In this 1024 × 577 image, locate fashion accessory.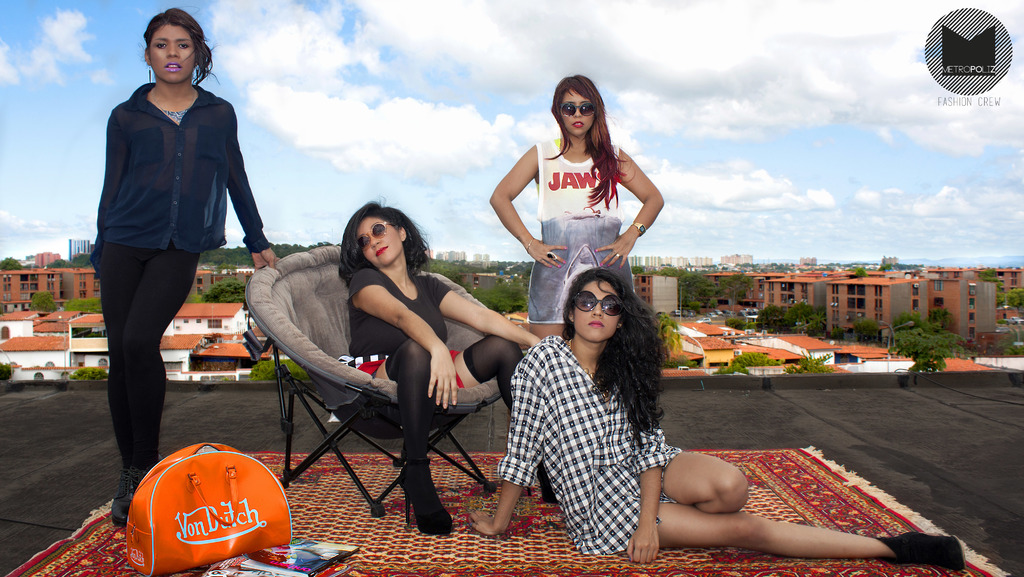
Bounding box: 566,313,576,323.
